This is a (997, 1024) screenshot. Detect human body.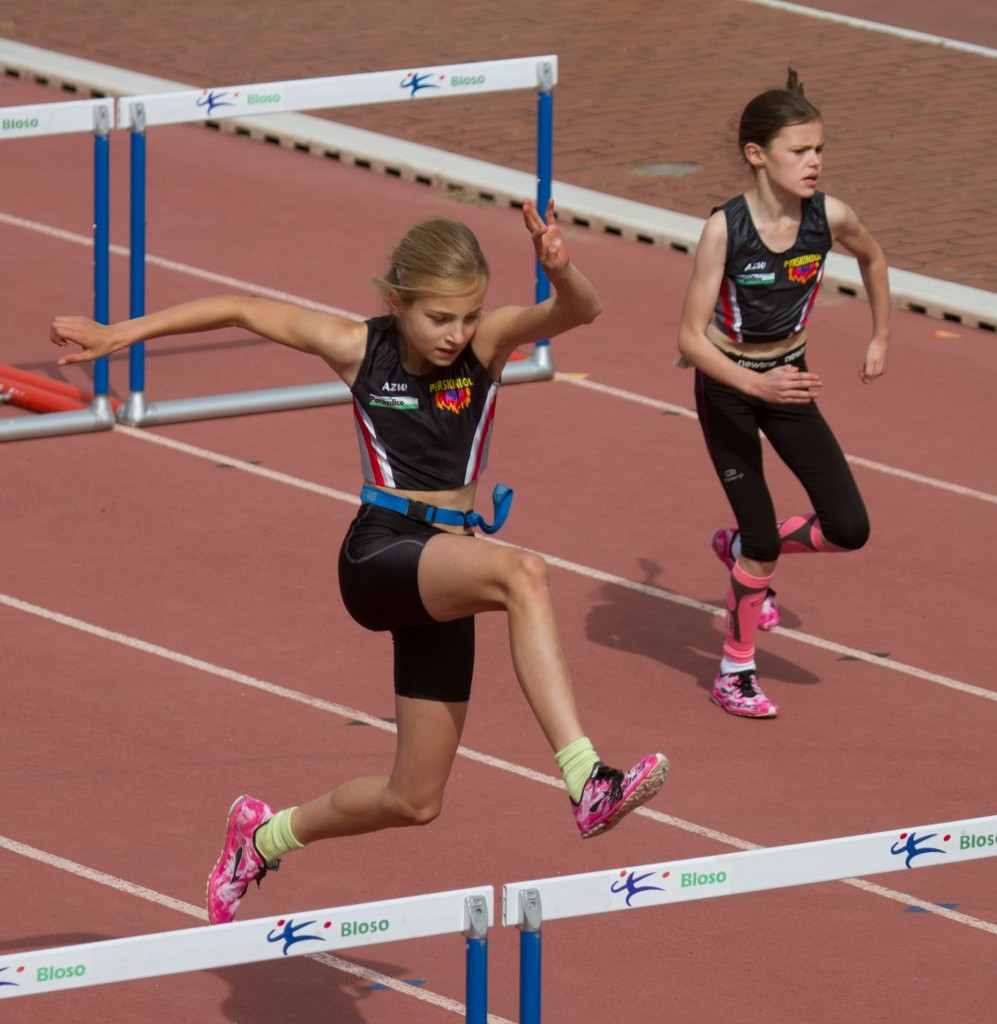
box(683, 76, 882, 705).
